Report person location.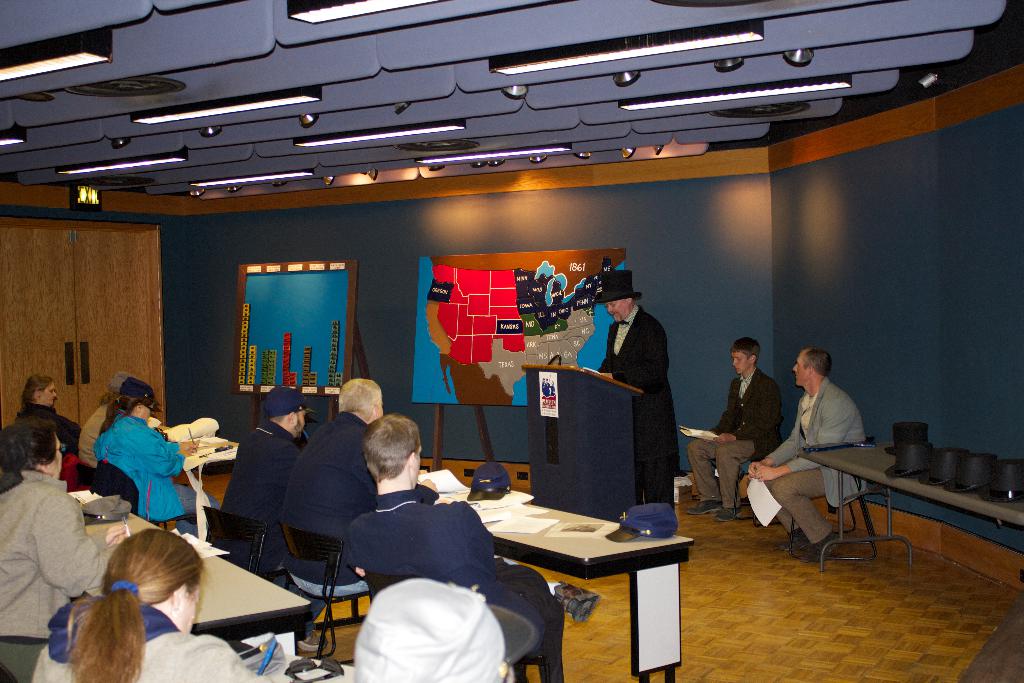
Report: [350, 582, 511, 682].
